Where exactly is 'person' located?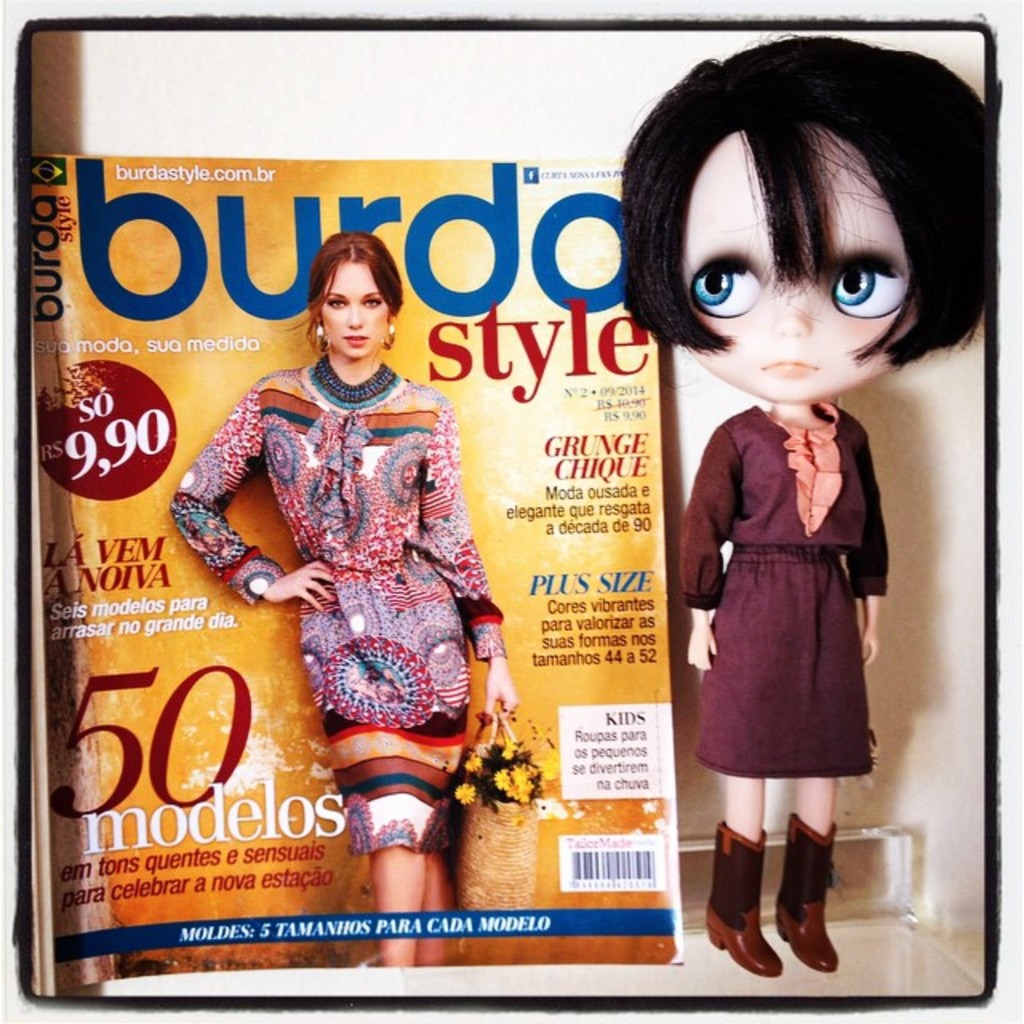
Its bounding box is box(605, 54, 984, 898).
